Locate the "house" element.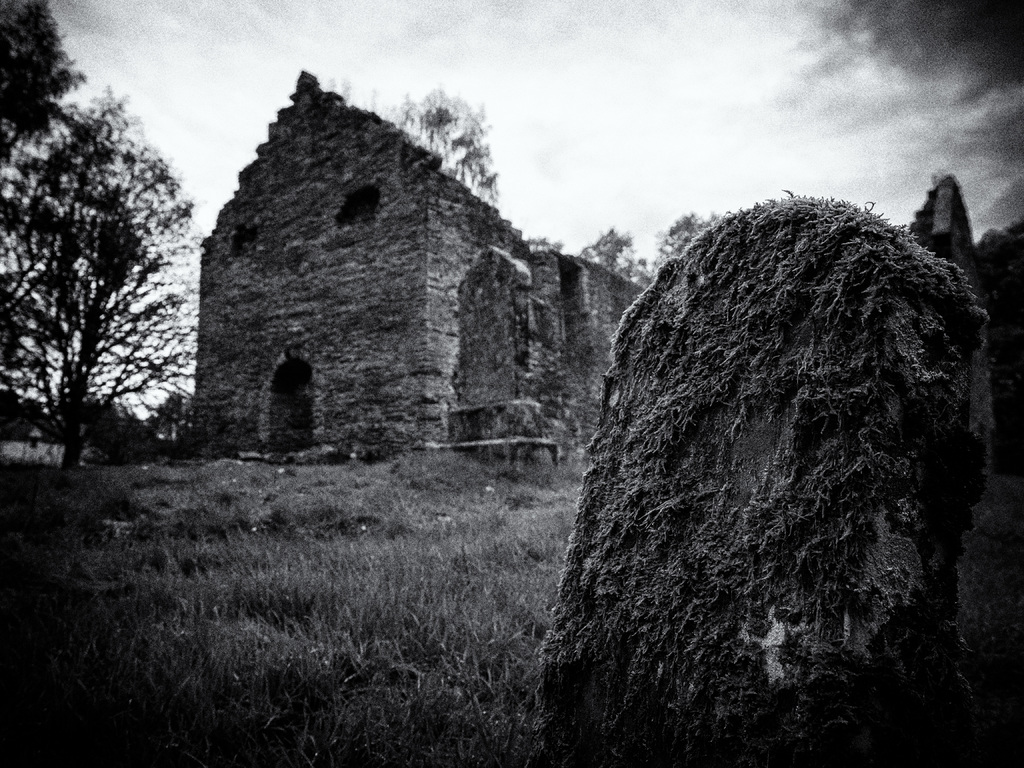
Element bbox: BBox(191, 57, 538, 458).
